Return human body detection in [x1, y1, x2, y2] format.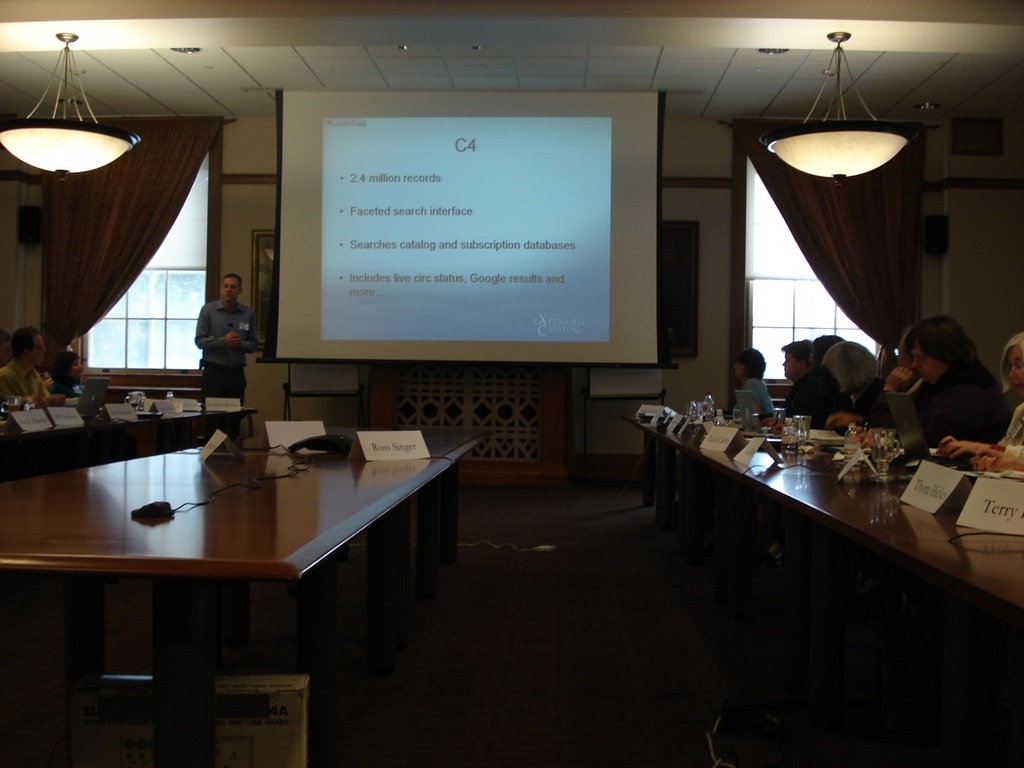
[732, 346, 778, 414].
